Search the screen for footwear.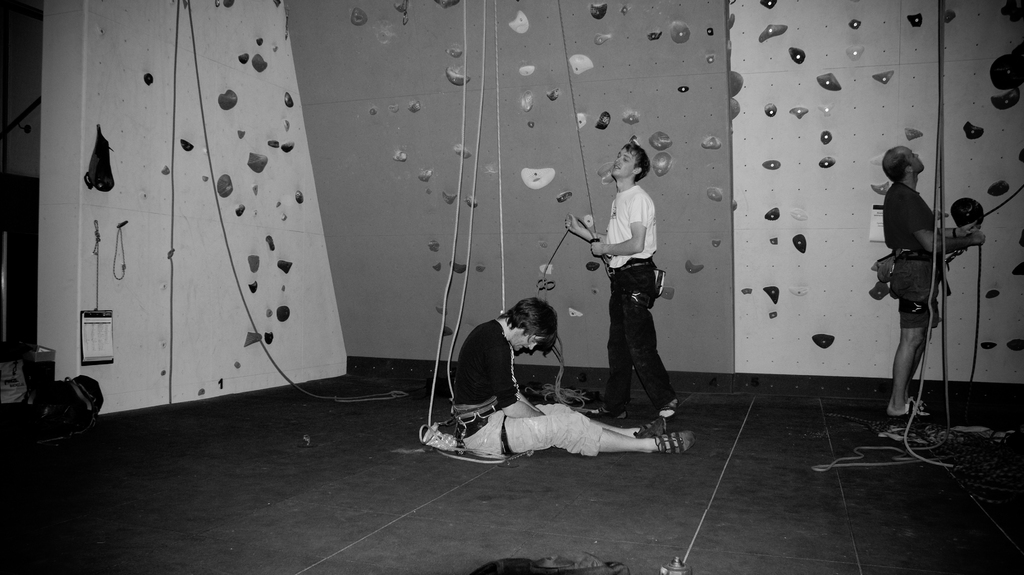
Found at [left=595, top=409, right=629, bottom=422].
